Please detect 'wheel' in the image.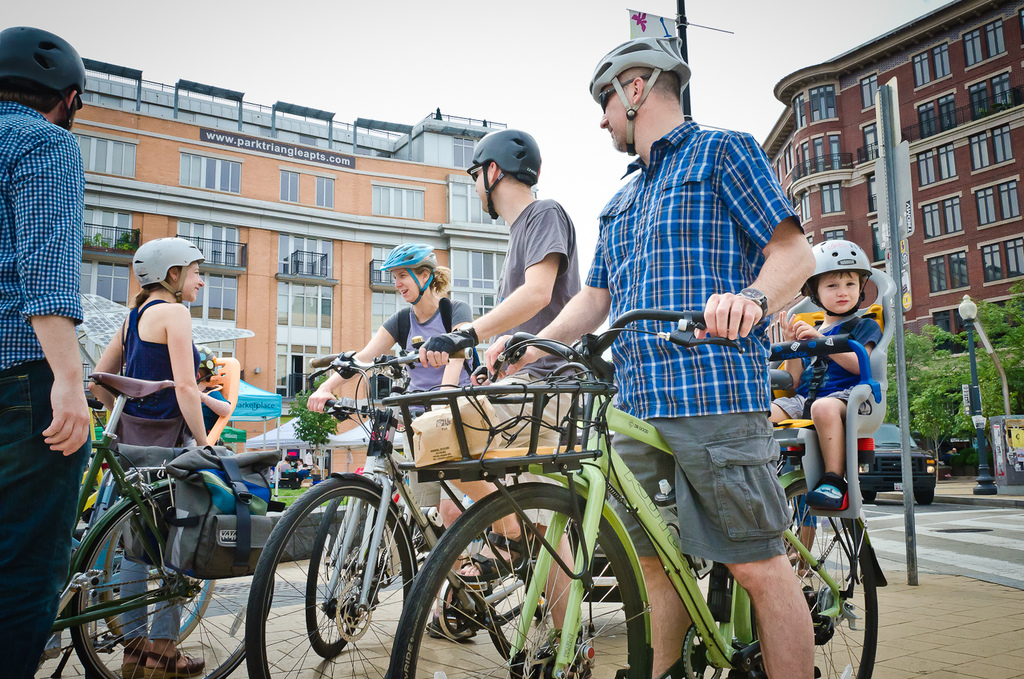
l=854, t=479, r=881, b=501.
